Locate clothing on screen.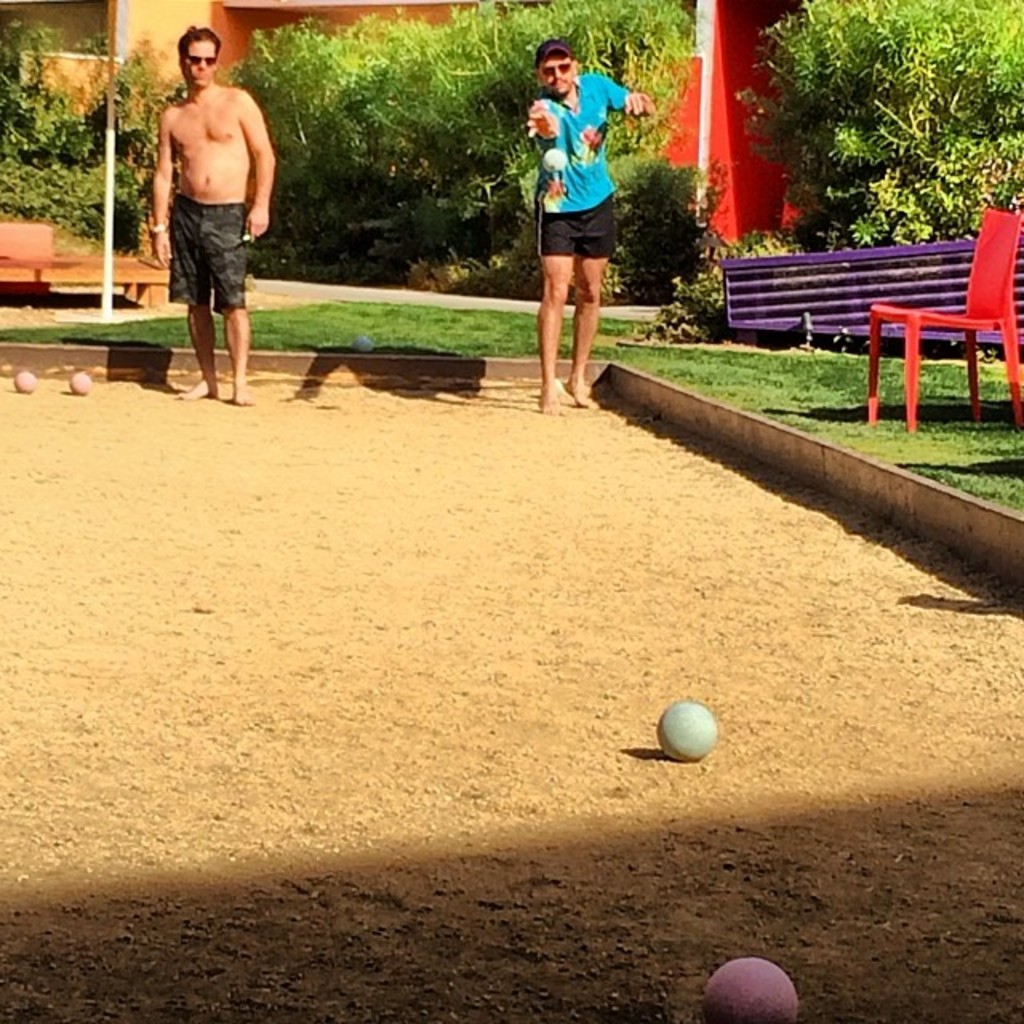
On screen at {"x1": 518, "y1": 67, "x2": 622, "y2": 323}.
